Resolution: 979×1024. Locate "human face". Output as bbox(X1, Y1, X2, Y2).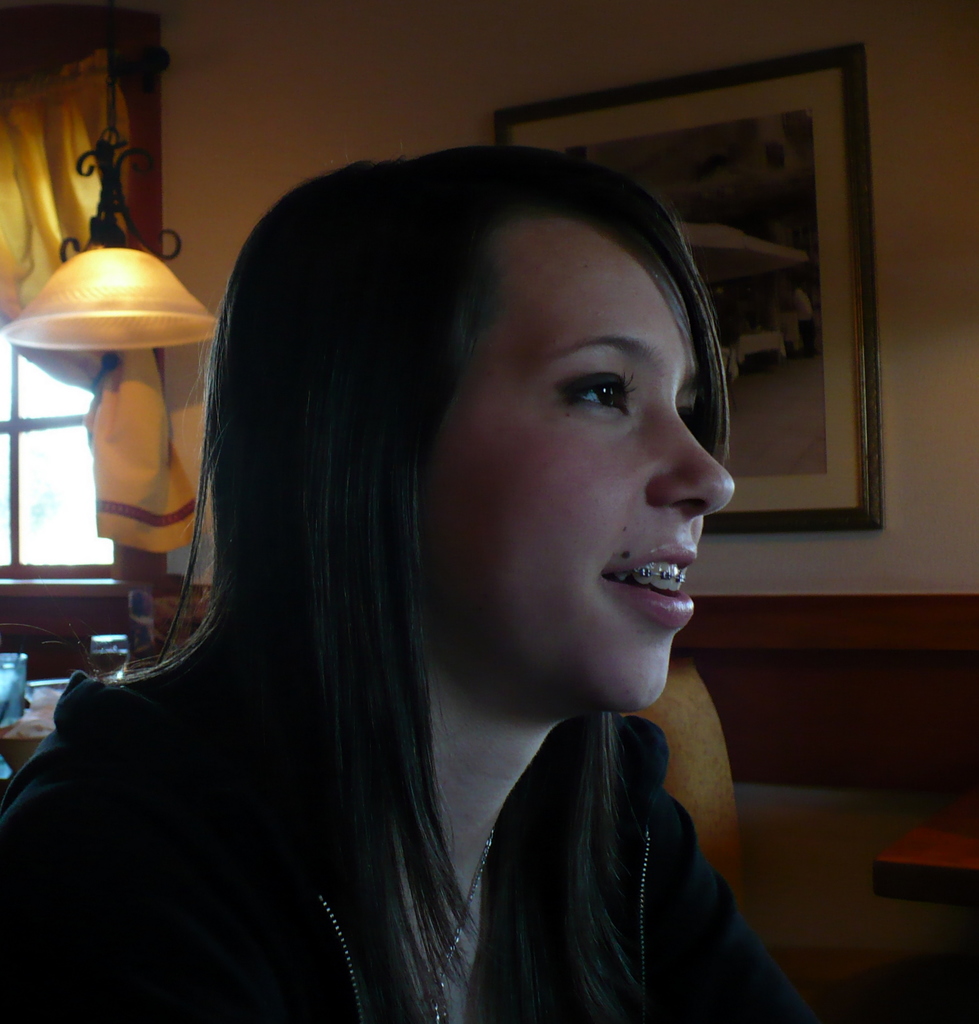
bbox(412, 216, 730, 705).
